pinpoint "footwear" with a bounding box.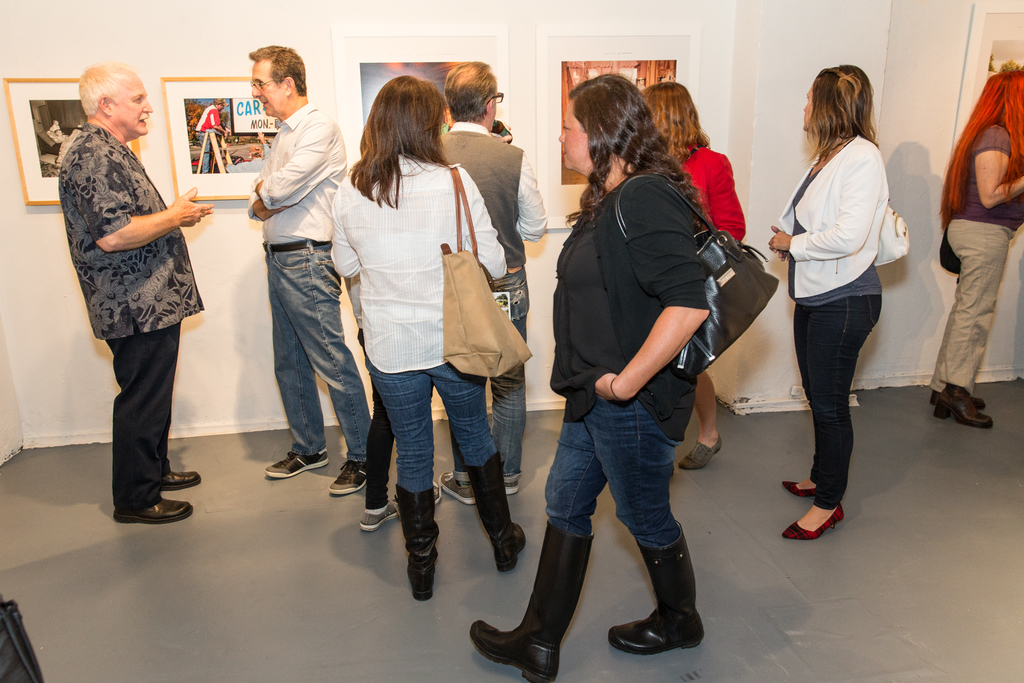
crop(925, 391, 982, 409).
